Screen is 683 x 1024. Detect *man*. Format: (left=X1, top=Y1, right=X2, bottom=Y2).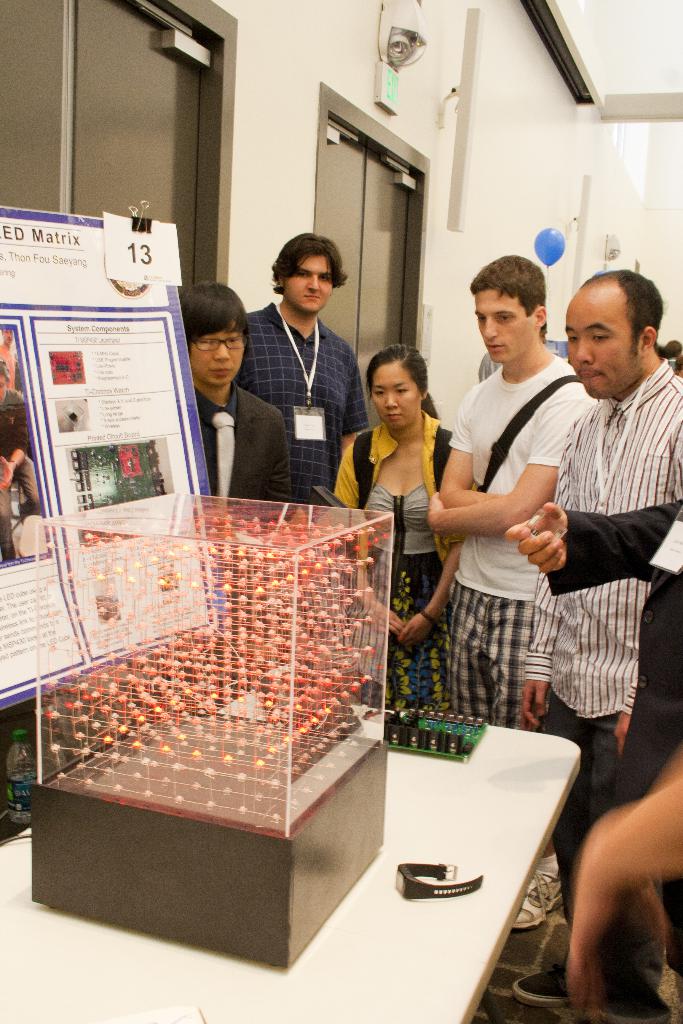
(left=436, top=253, right=597, bottom=928).
